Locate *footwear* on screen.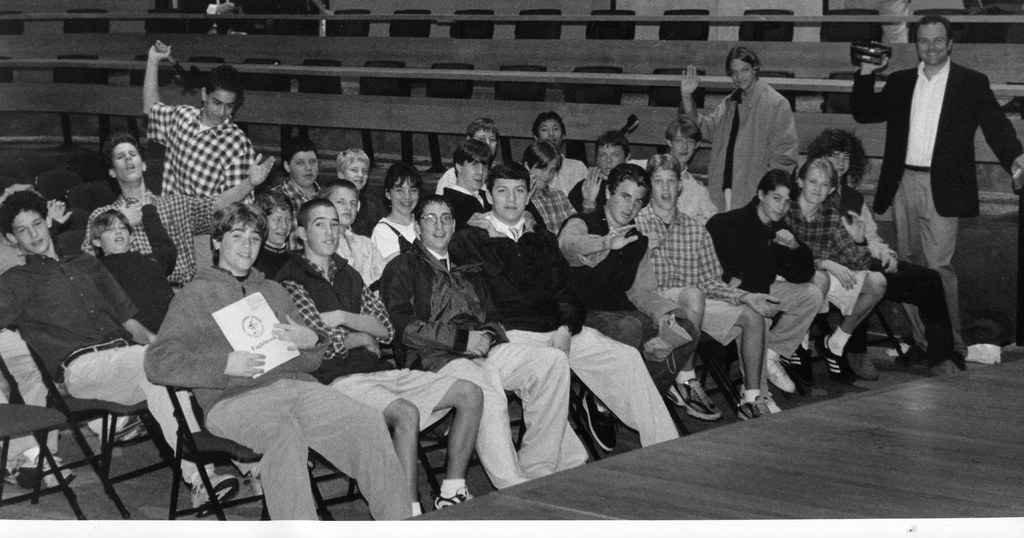
On screen at 18/447/79/489.
